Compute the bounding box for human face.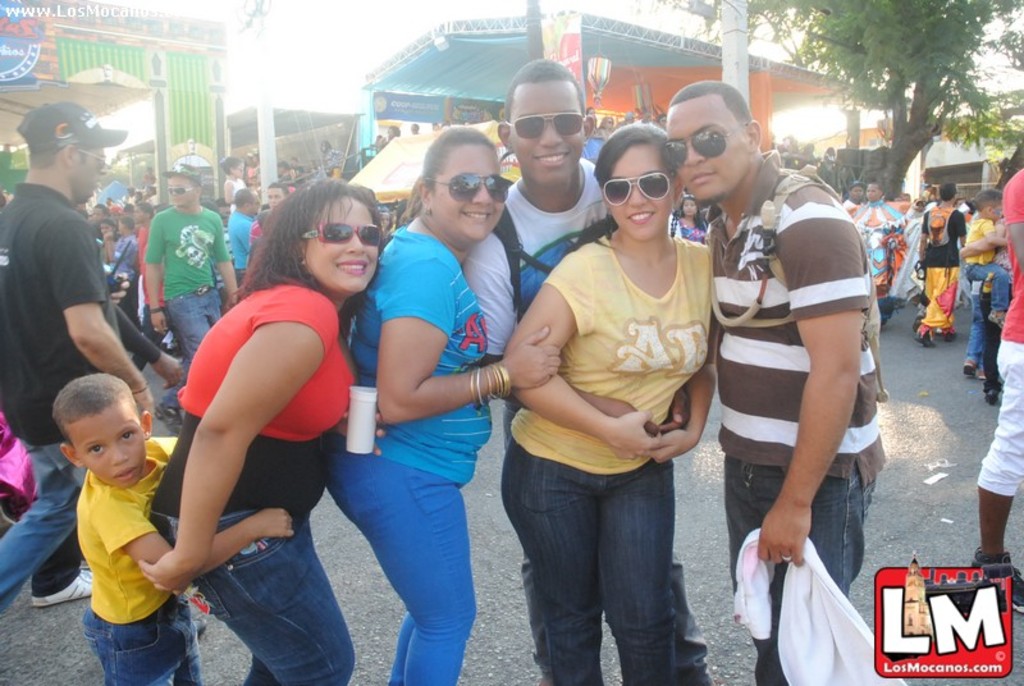
x1=300, y1=197, x2=380, y2=292.
